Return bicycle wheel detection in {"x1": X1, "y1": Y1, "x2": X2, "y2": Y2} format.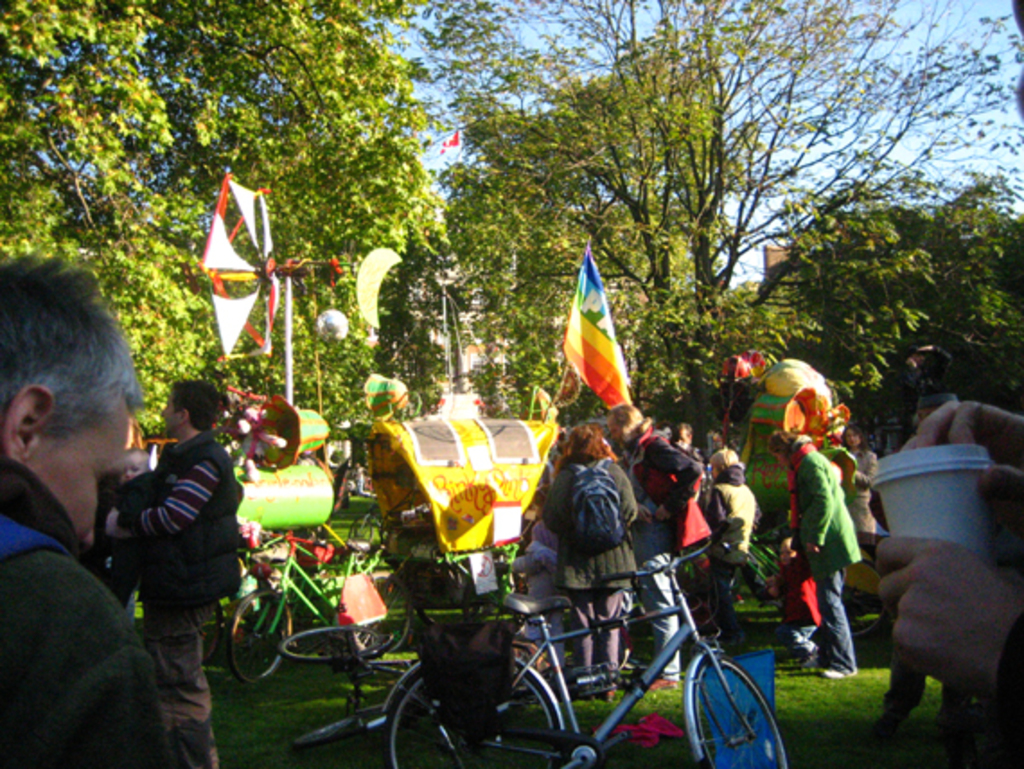
{"x1": 681, "y1": 649, "x2": 796, "y2": 767}.
